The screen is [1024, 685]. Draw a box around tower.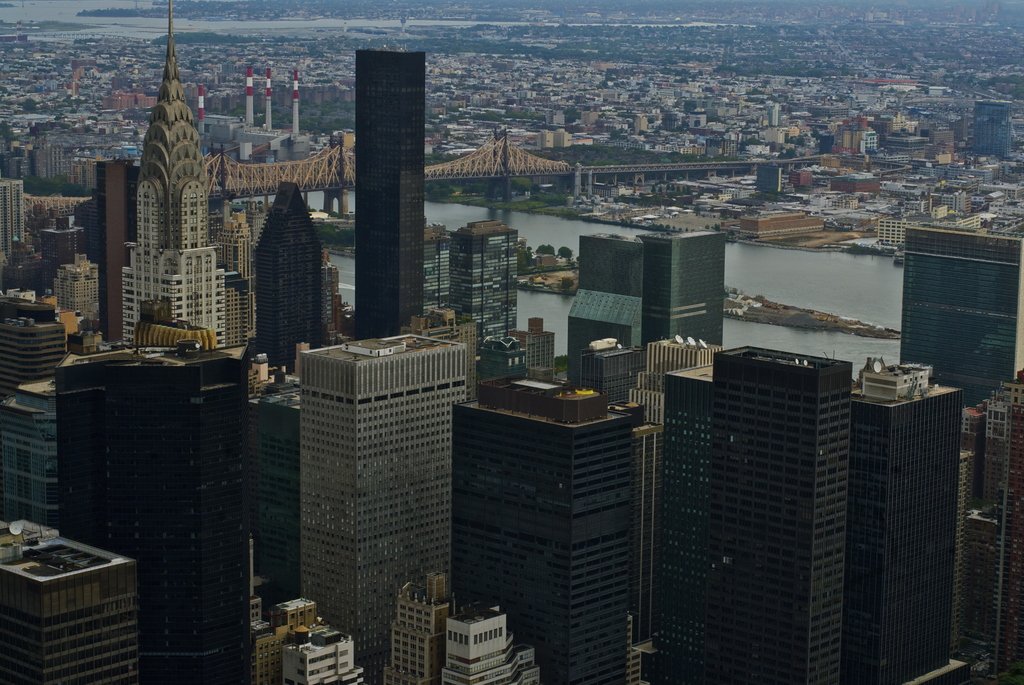
crop(353, 49, 428, 340).
